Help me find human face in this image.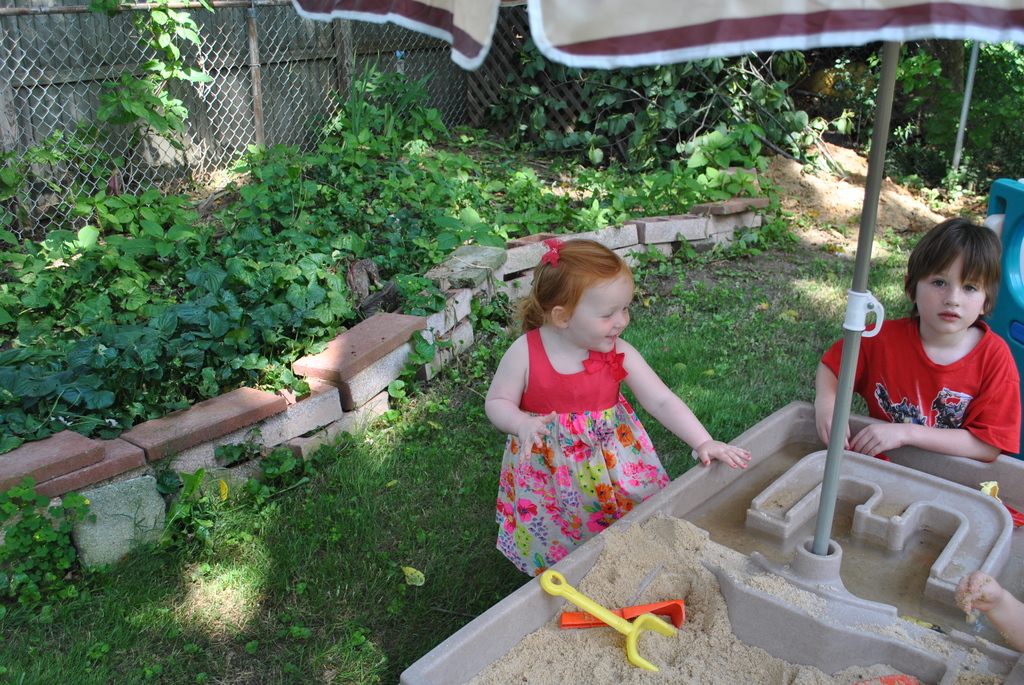
Found it: (918, 258, 984, 335).
